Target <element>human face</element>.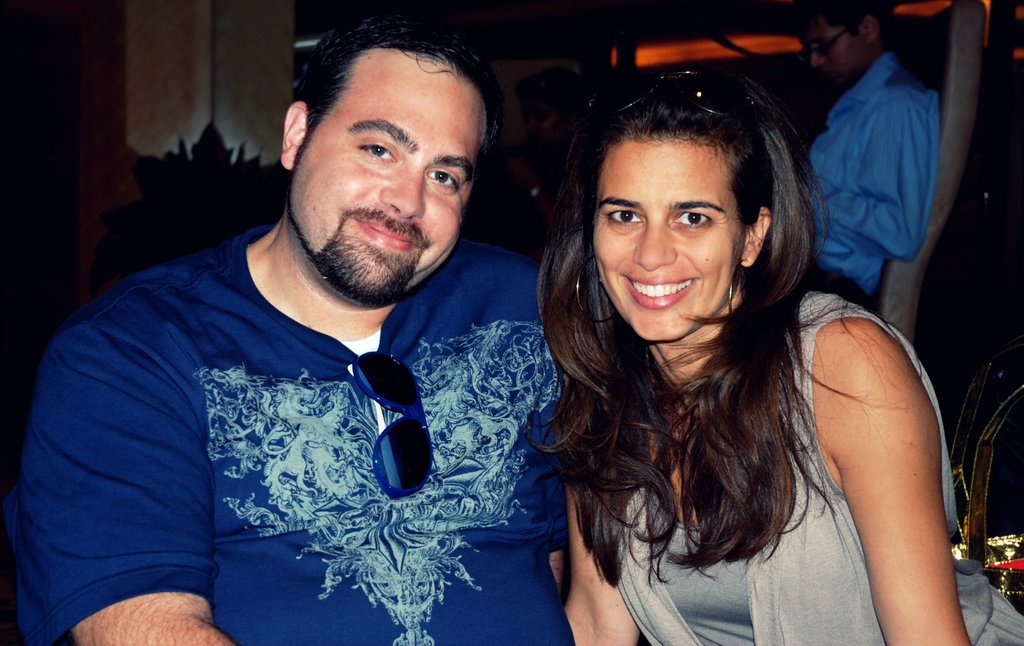
Target region: pyautogui.locateOnScreen(593, 135, 745, 341).
